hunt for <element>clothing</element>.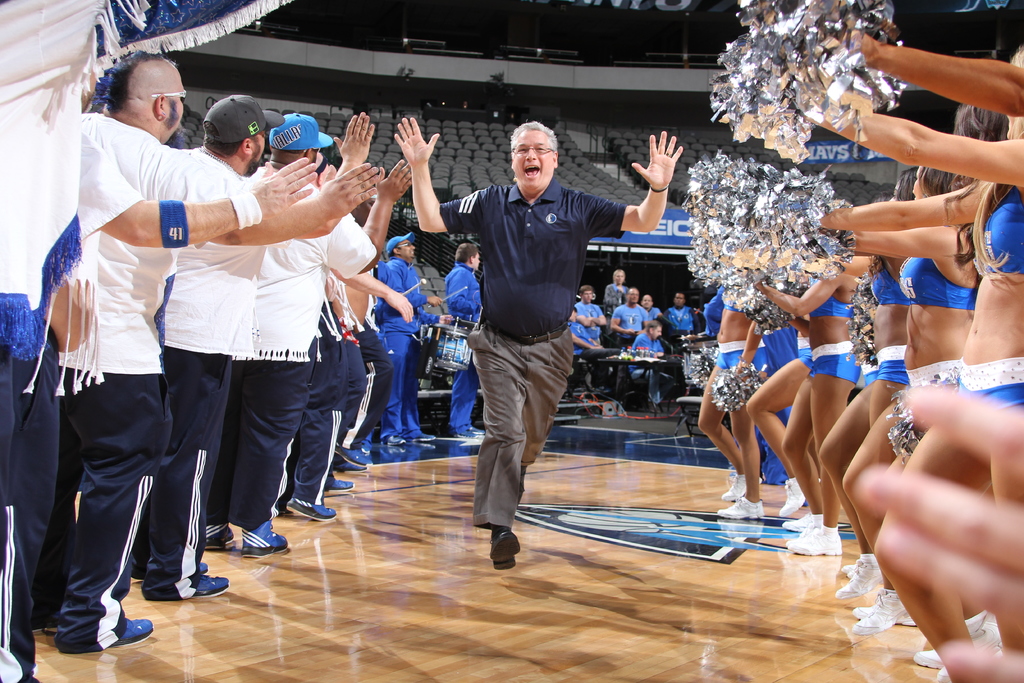
Hunted down at 709:292:769:375.
